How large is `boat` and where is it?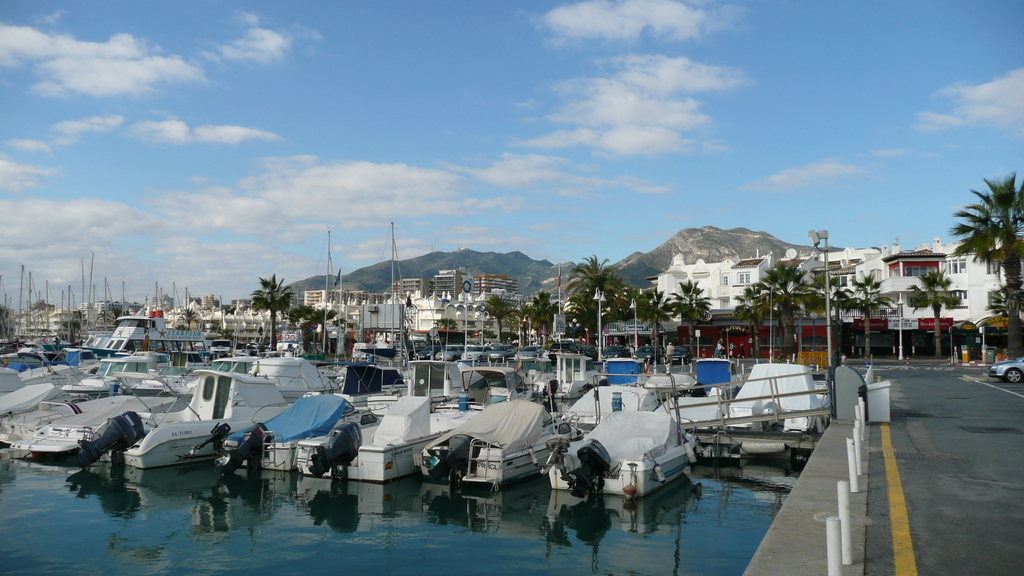
Bounding box: left=215, top=385, right=349, bottom=474.
